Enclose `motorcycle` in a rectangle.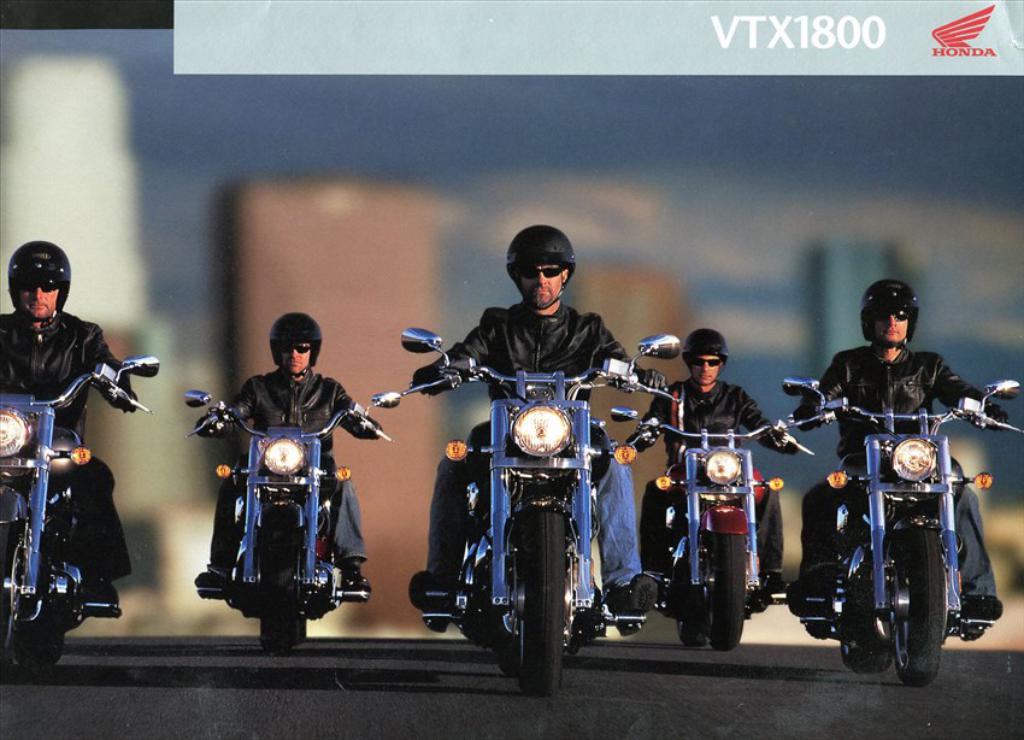
bbox(0, 366, 159, 670).
